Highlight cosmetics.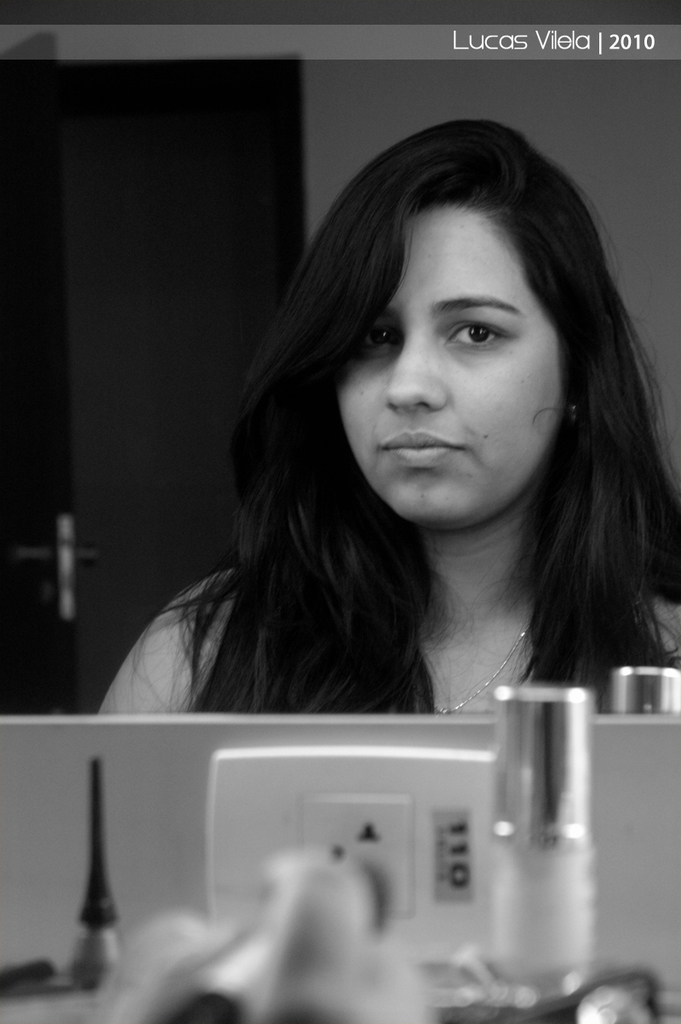
Highlighted region: [x1=470, y1=678, x2=614, y2=1009].
